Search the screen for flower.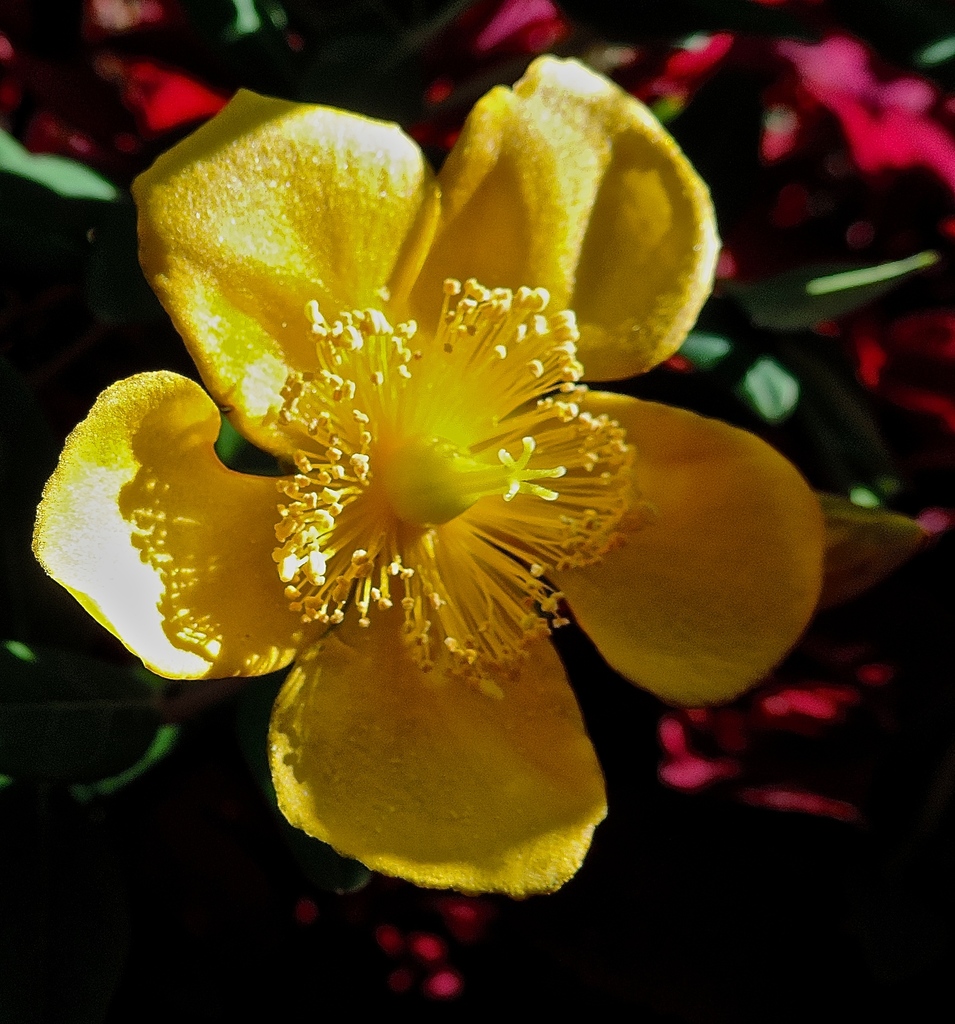
Found at [left=36, top=71, right=711, bottom=902].
